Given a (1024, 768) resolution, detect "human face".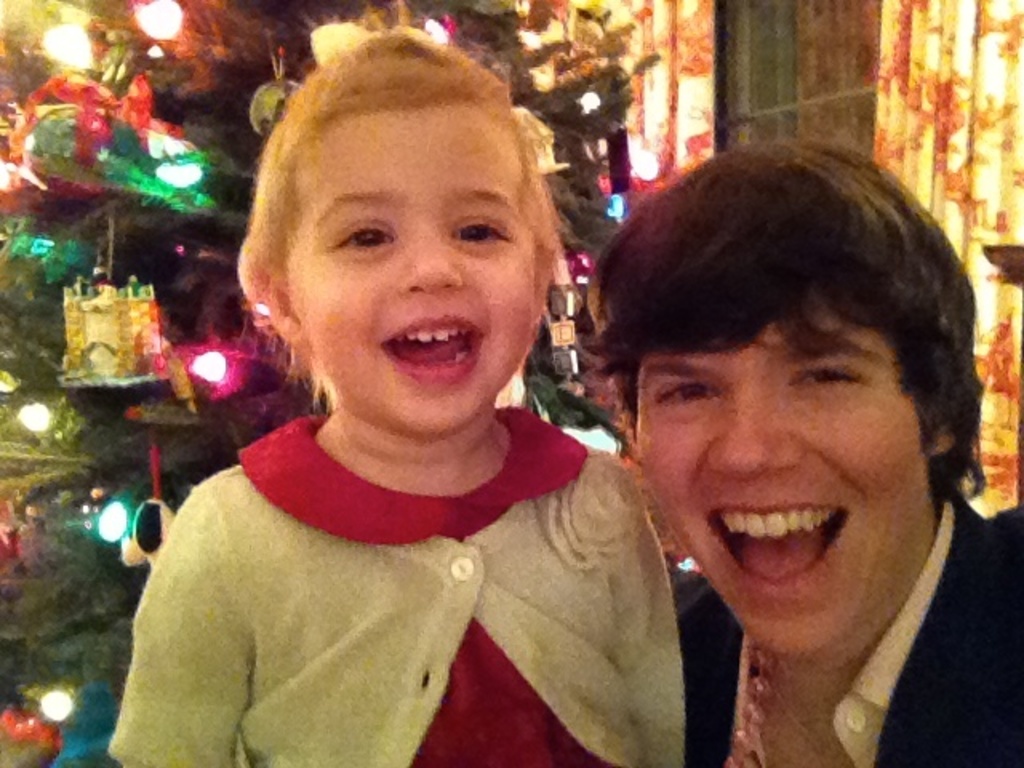
x1=293 y1=106 x2=534 y2=440.
